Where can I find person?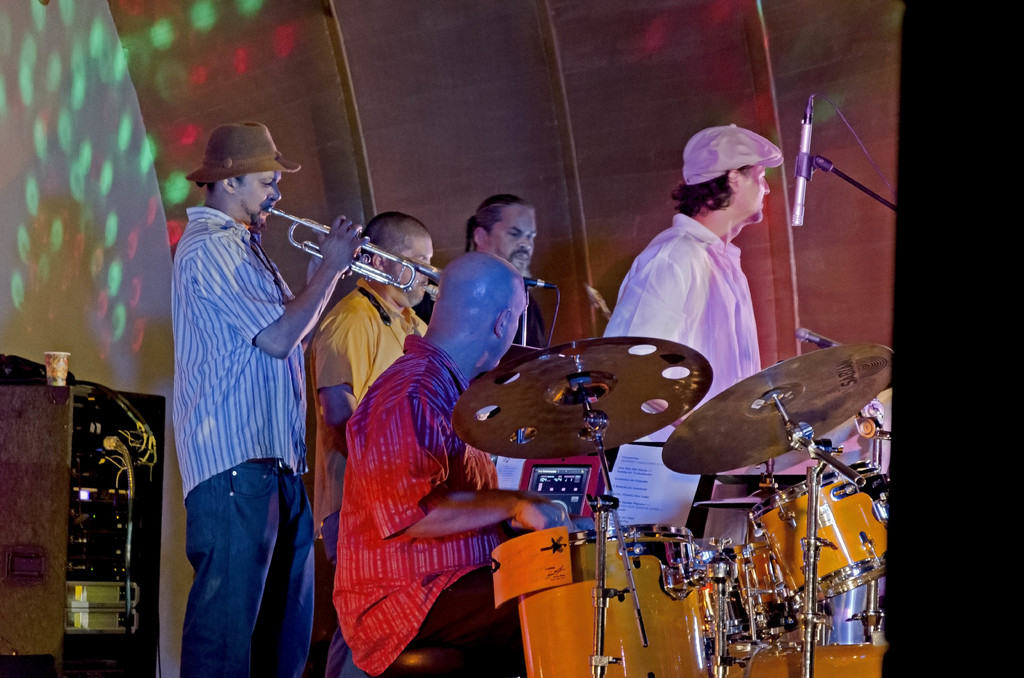
You can find it at 308, 209, 438, 677.
